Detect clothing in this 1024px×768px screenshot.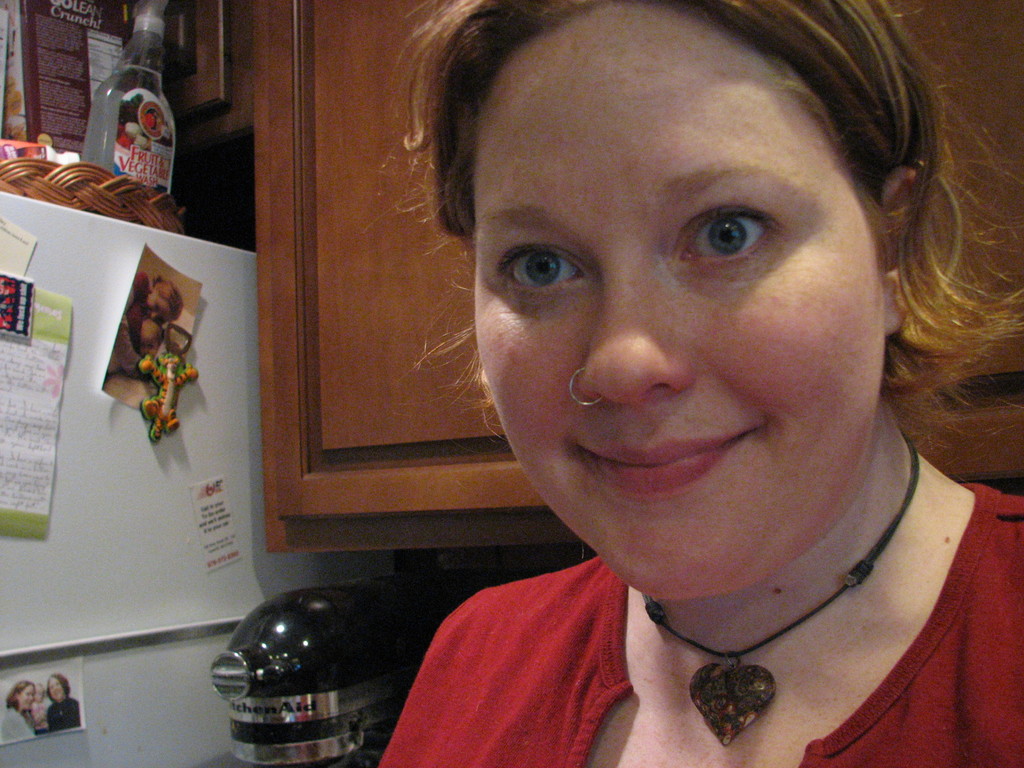
Detection: box=[28, 699, 43, 723].
